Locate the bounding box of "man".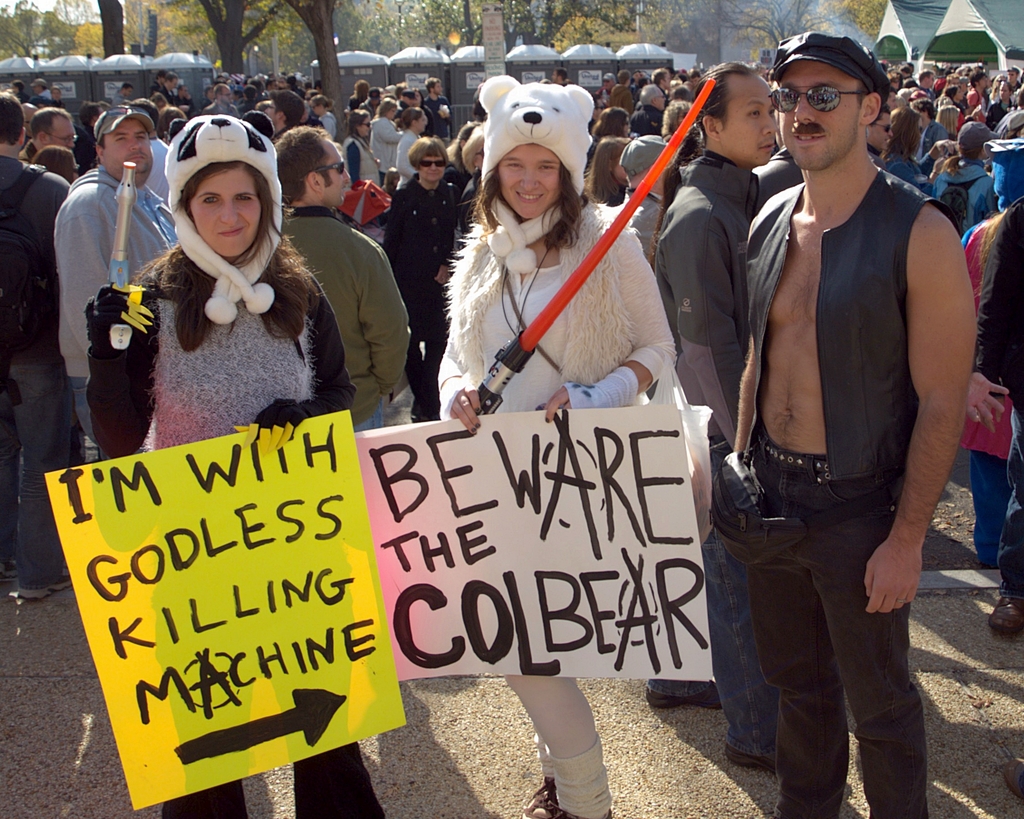
Bounding box: left=26, top=105, right=79, bottom=177.
